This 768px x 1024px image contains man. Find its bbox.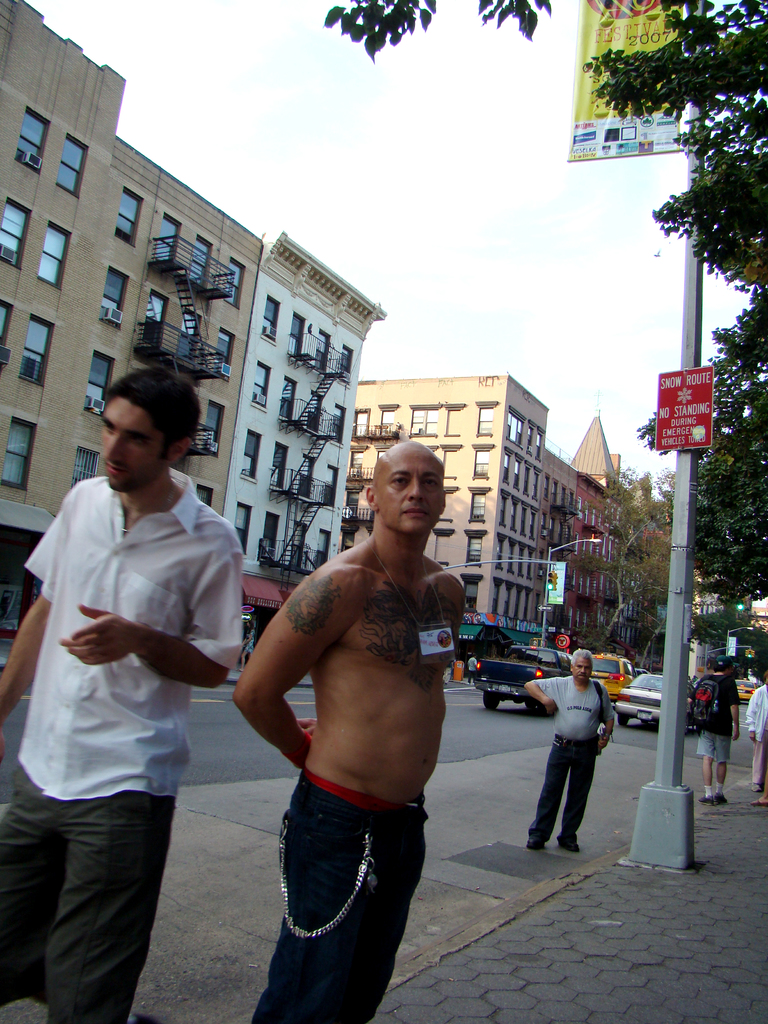
box=[696, 655, 740, 809].
